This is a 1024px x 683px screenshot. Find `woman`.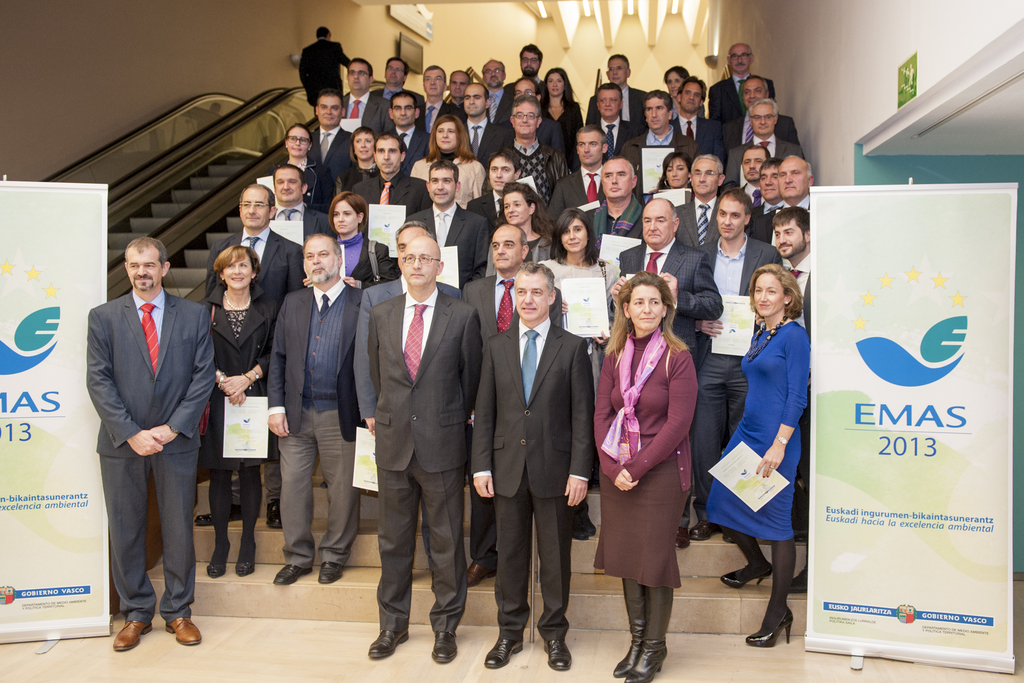
Bounding box: (left=538, top=207, right=621, bottom=541).
